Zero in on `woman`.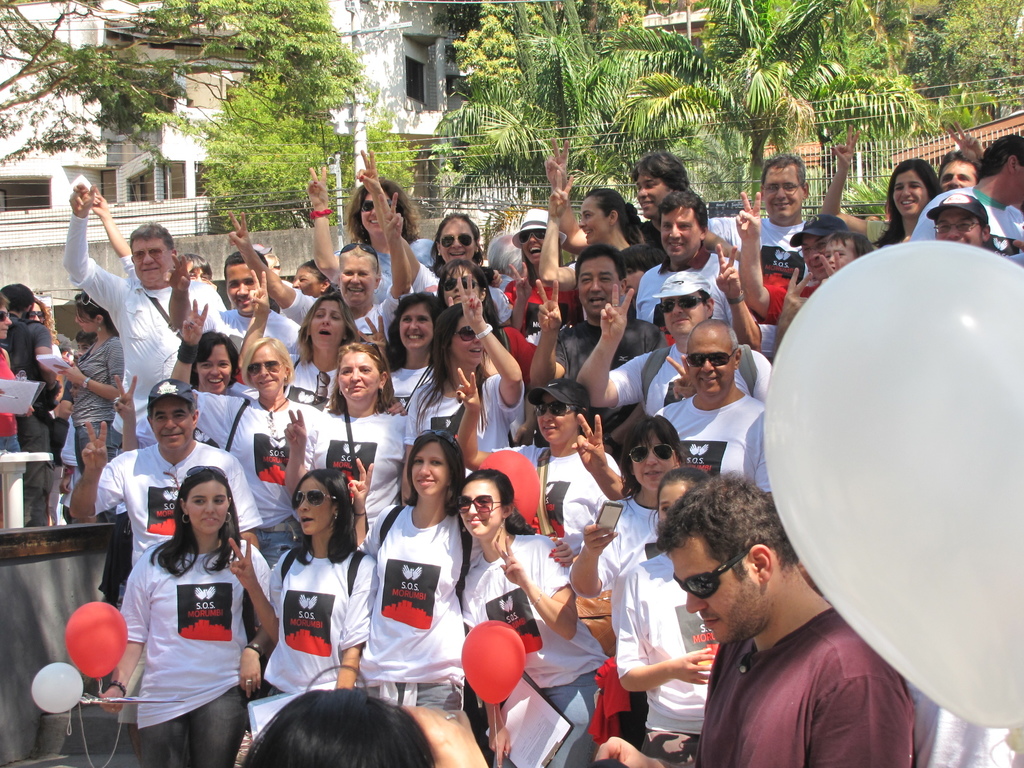
Zeroed in: 570, 417, 695, 643.
